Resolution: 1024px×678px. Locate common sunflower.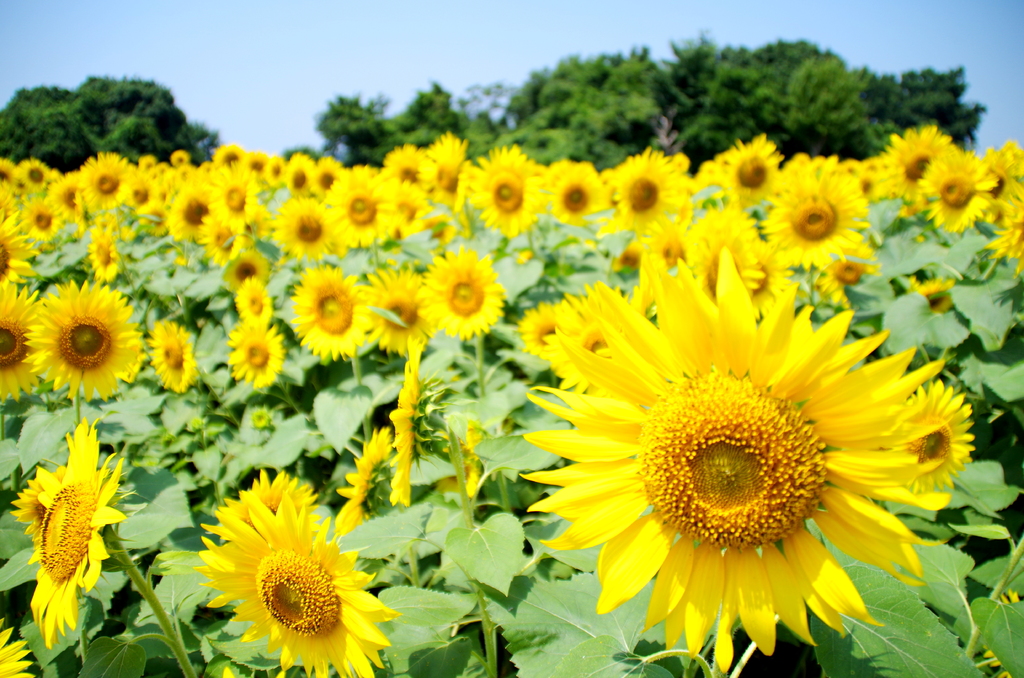
pyautogui.locateOnScreen(360, 268, 436, 359).
